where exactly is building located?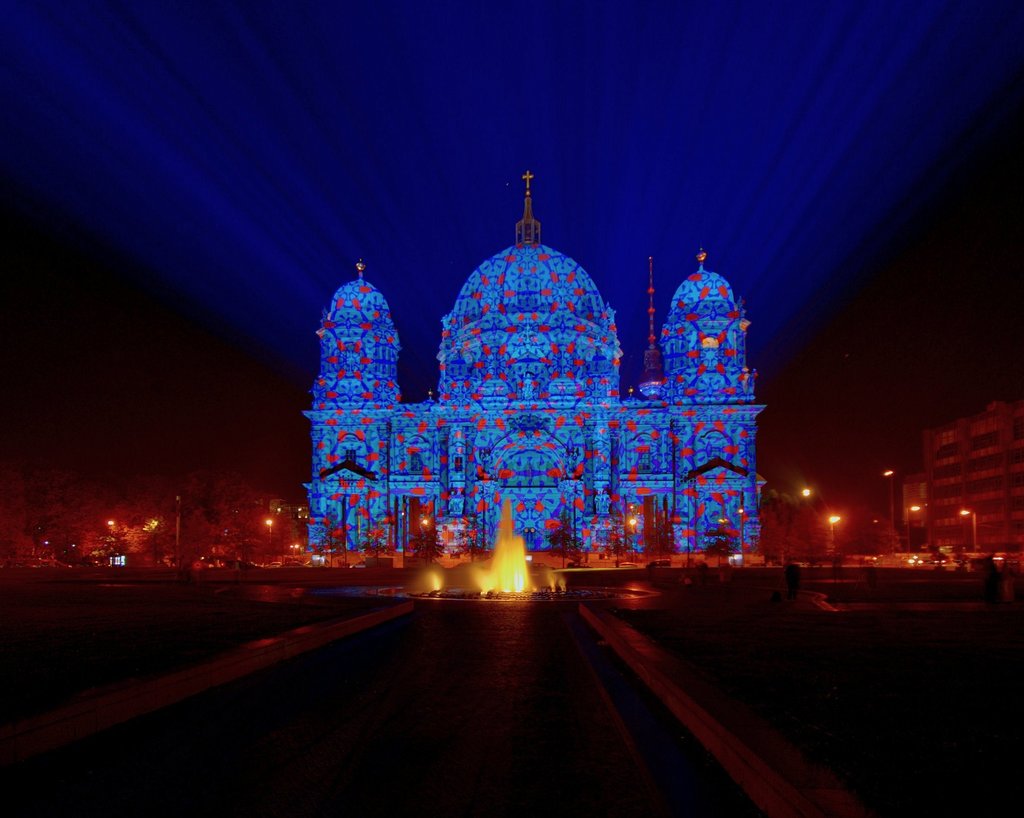
Its bounding box is rect(918, 392, 1023, 551).
